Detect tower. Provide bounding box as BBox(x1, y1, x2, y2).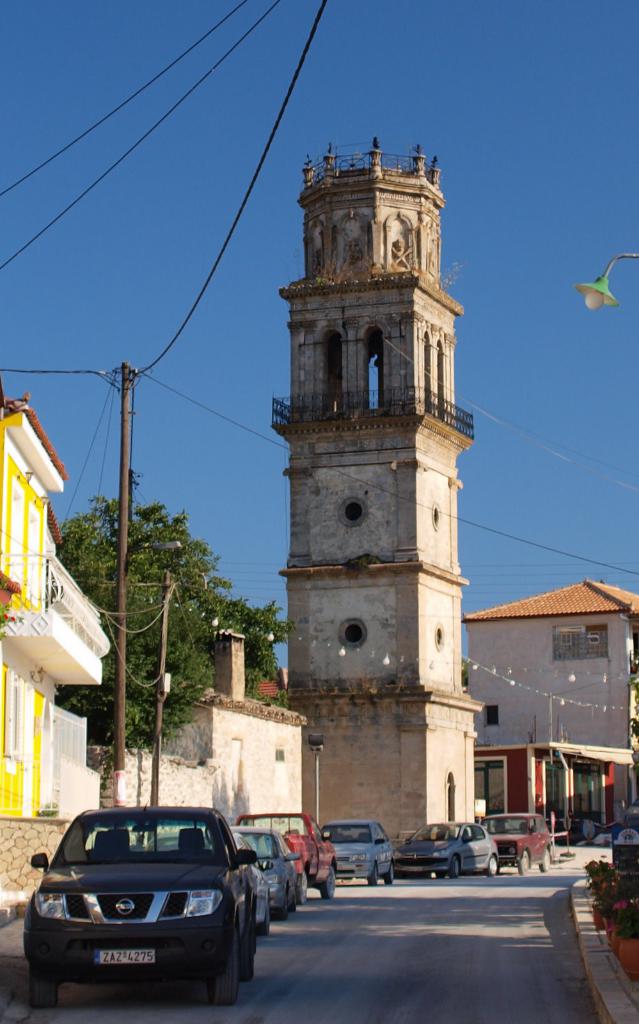
BBox(278, 129, 478, 848).
